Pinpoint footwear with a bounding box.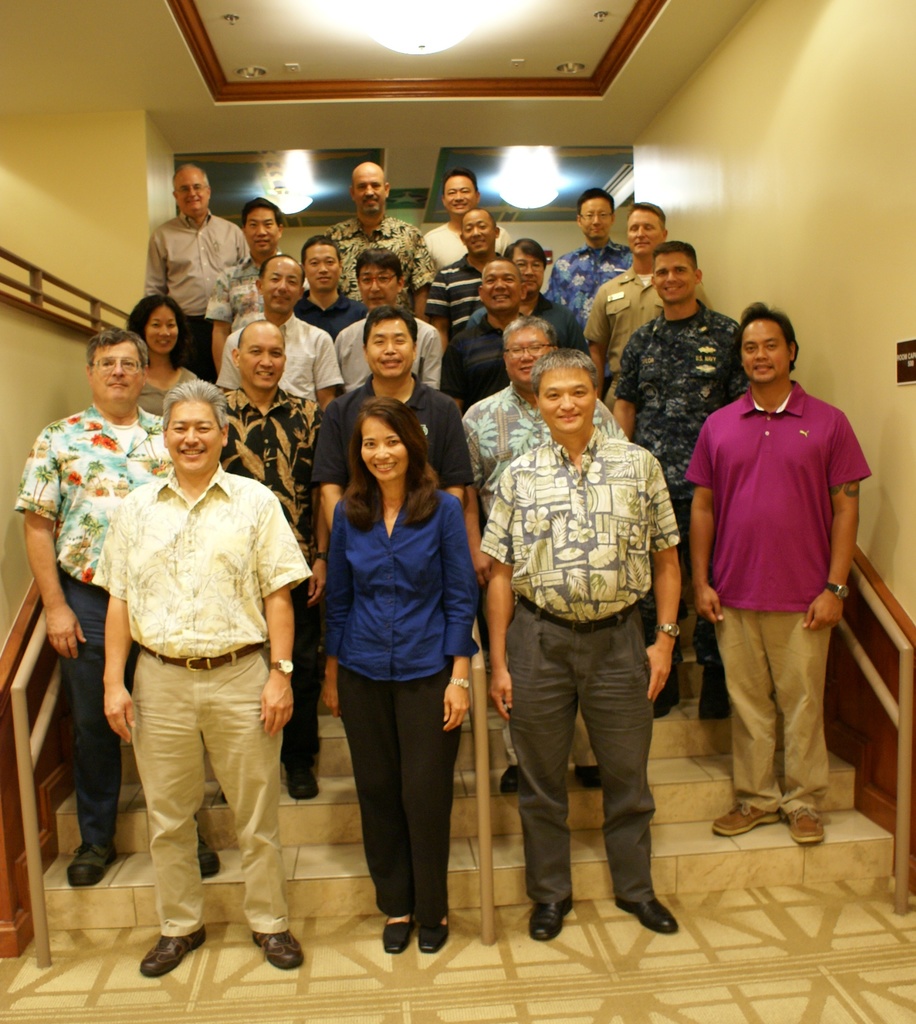
(x1=698, y1=660, x2=734, y2=719).
